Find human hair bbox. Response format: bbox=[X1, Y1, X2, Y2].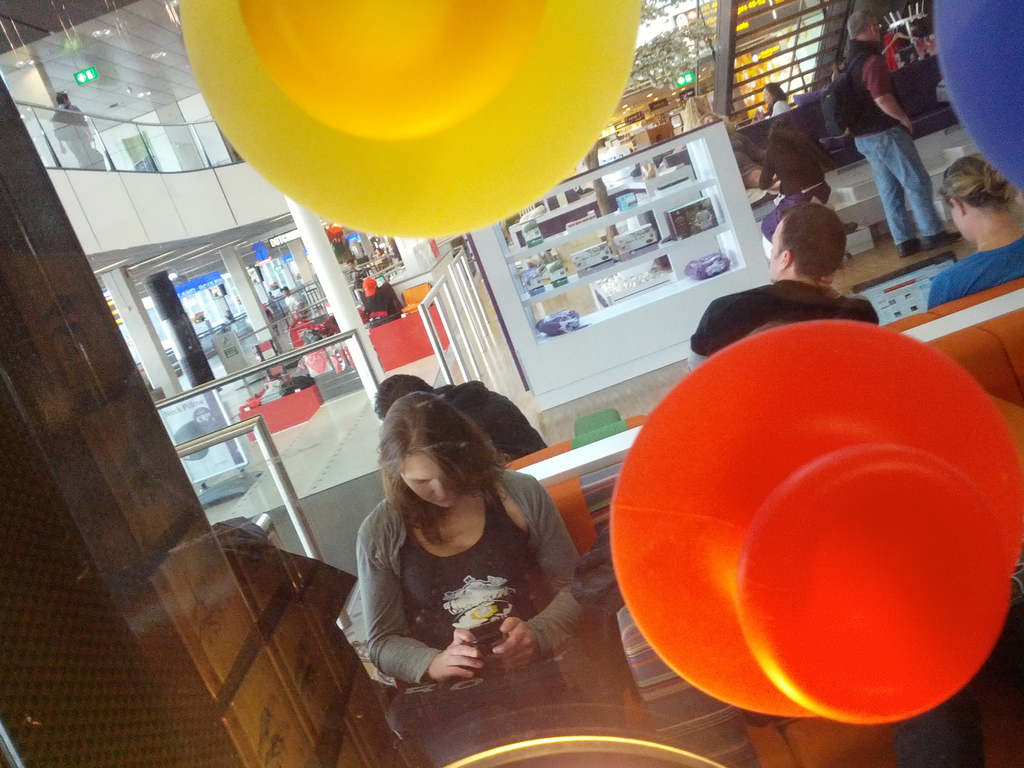
bbox=[936, 150, 1021, 214].
